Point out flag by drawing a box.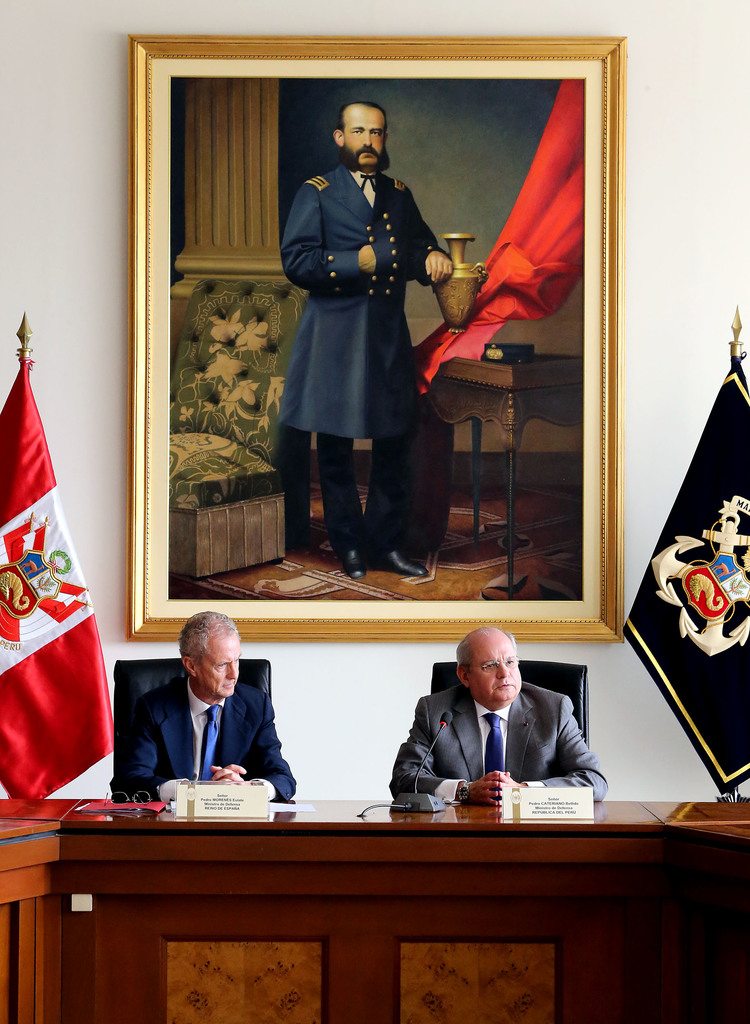
bbox=[0, 369, 94, 790].
